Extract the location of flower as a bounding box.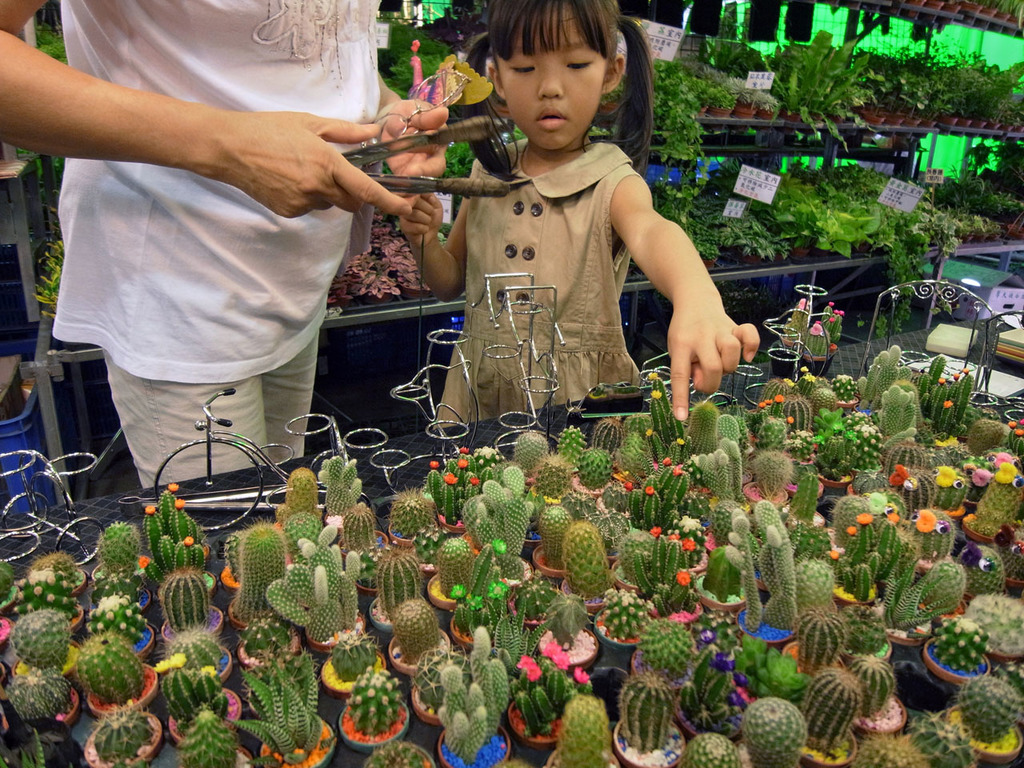
<bbox>916, 506, 942, 532</bbox>.
